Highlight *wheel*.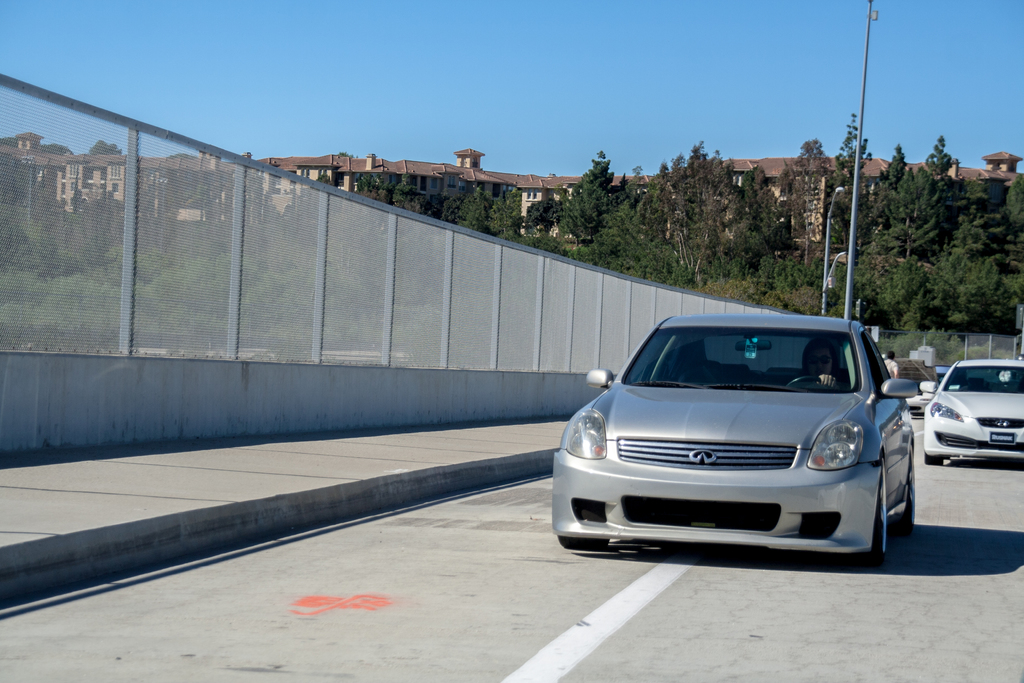
Highlighted region: left=893, top=447, right=915, bottom=535.
